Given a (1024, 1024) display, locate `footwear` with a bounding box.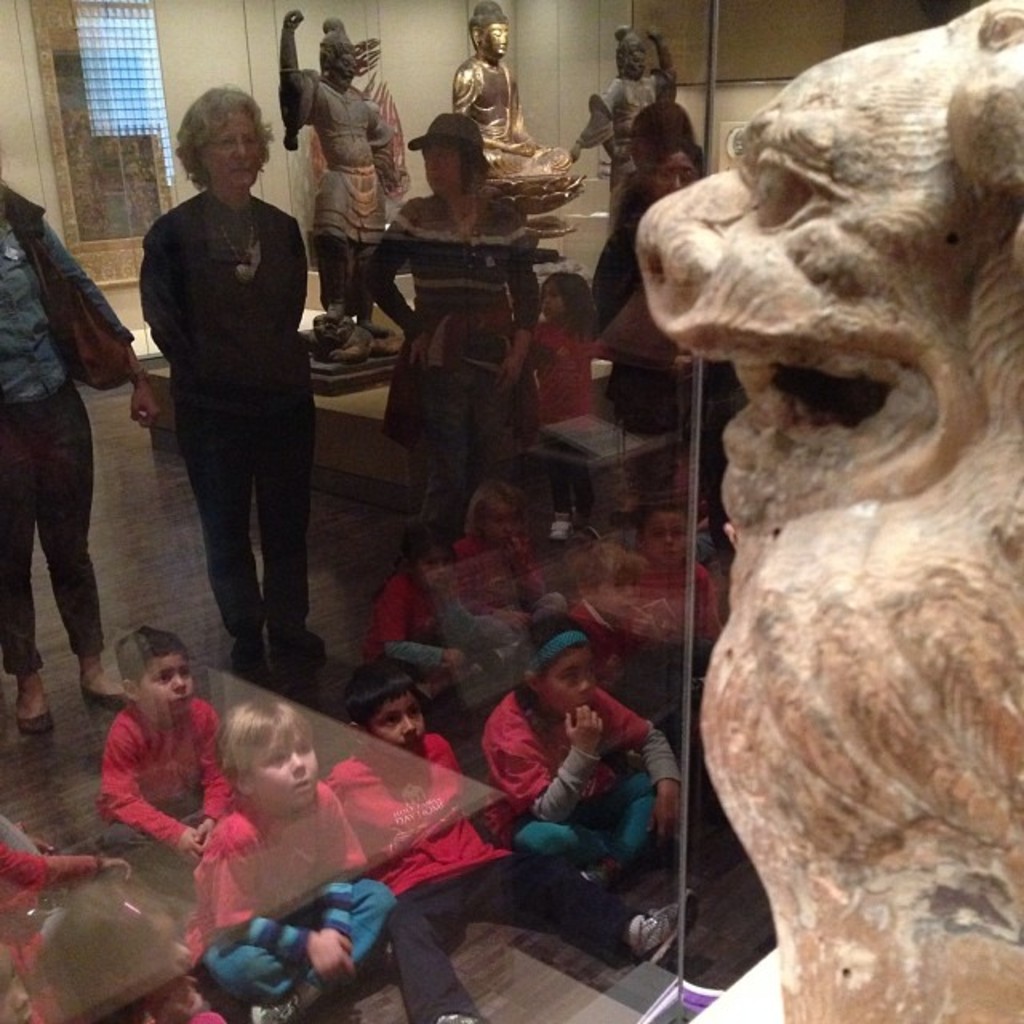
Located: box(78, 685, 133, 710).
